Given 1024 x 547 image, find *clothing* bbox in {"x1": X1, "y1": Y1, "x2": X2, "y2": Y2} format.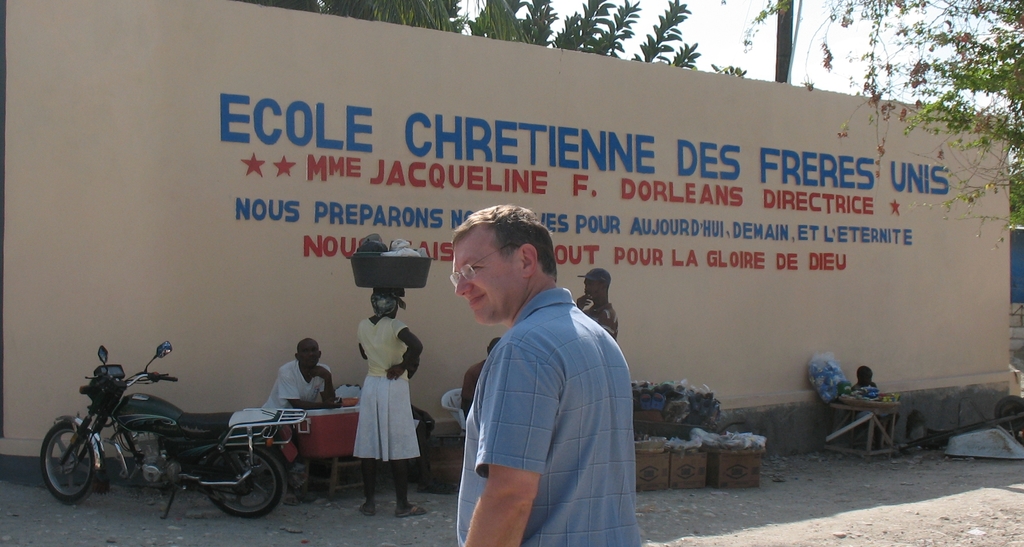
{"x1": 261, "y1": 361, "x2": 334, "y2": 419}.
